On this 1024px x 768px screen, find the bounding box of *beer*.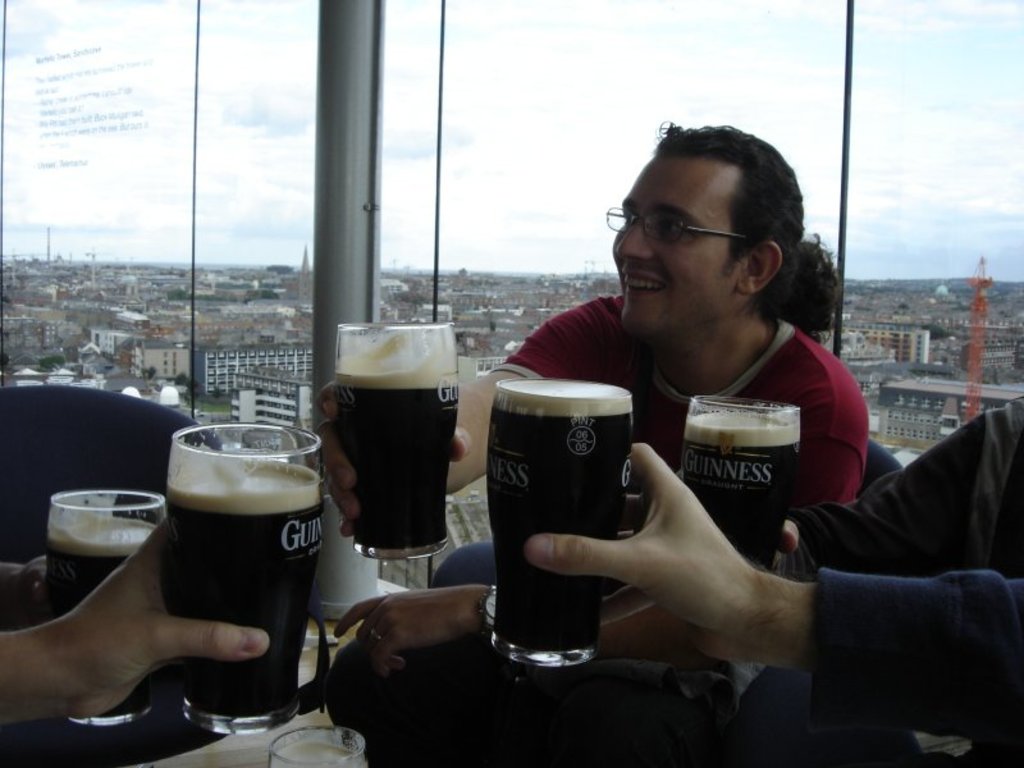
Bounding box: <region>682, 415, 795, 567</region>.
